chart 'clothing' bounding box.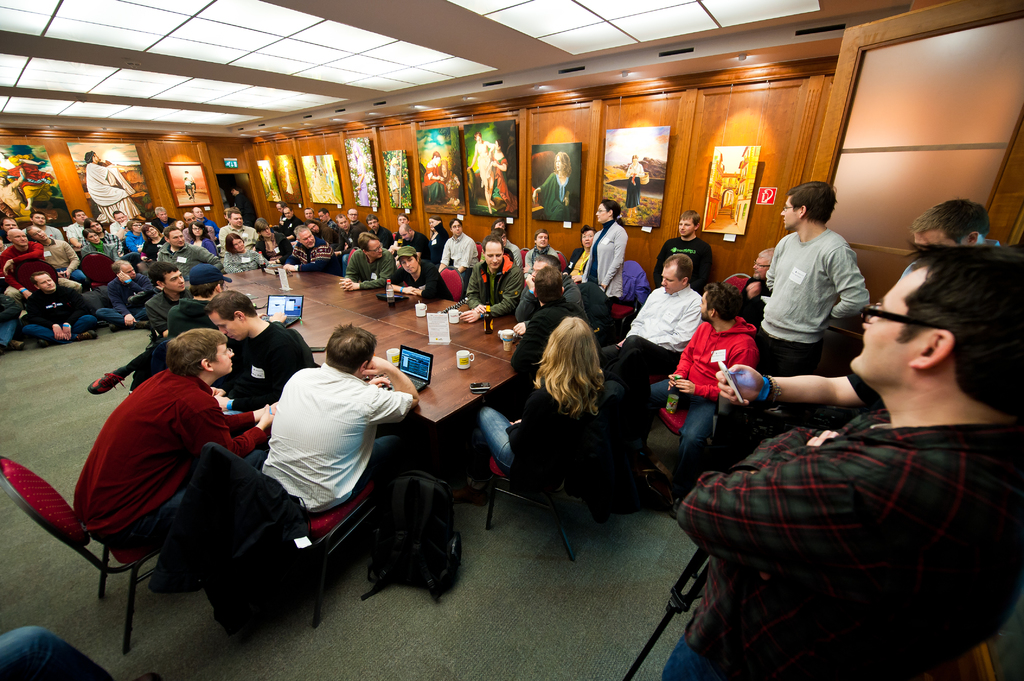
Charted: 474/385/629/479.
